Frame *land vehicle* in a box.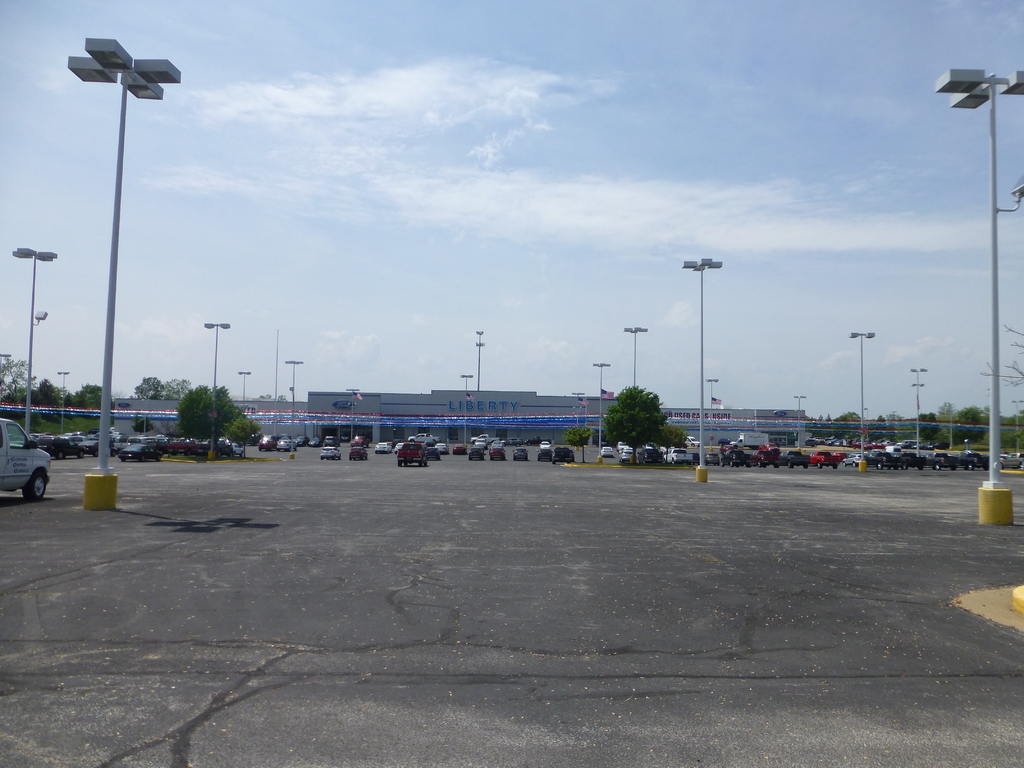
<box>540,448,547,458</box>.
